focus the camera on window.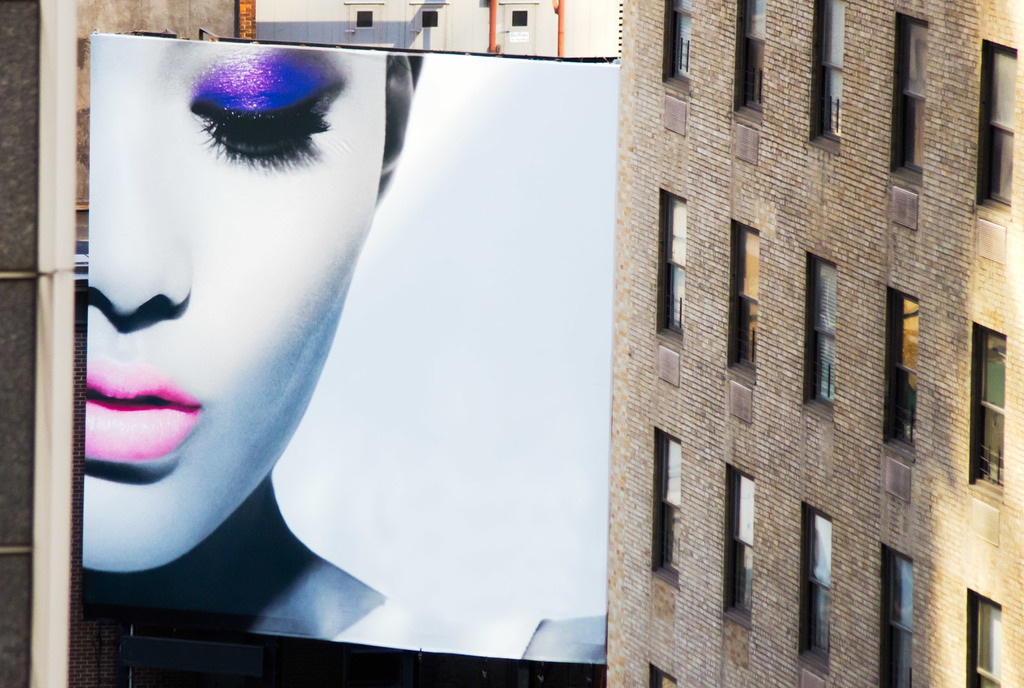
Focus region: <box>799,0,842,168</box>.
